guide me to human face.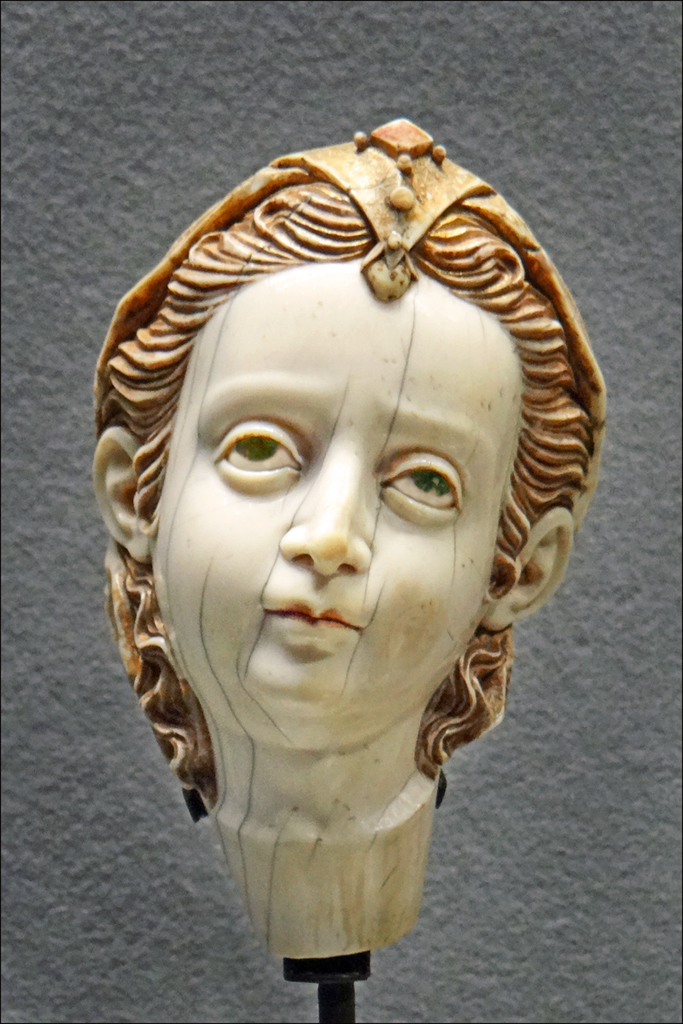
Guidance: [153, 262, 525, 743].
